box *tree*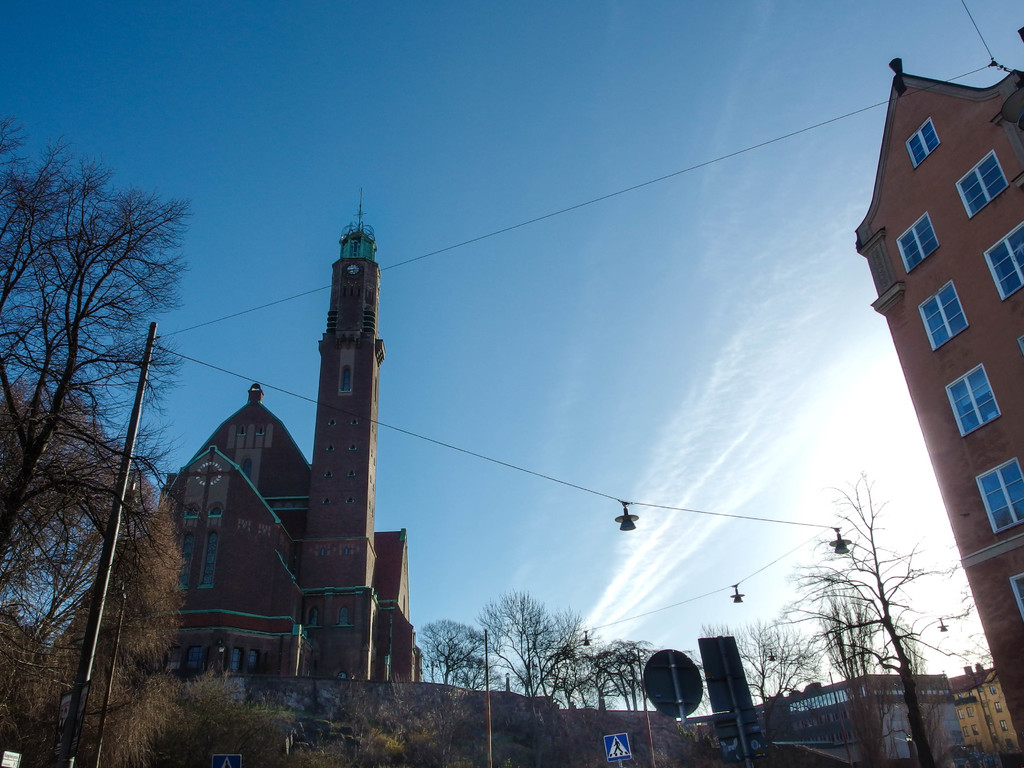
l=784, t=476, r=979, b=762
